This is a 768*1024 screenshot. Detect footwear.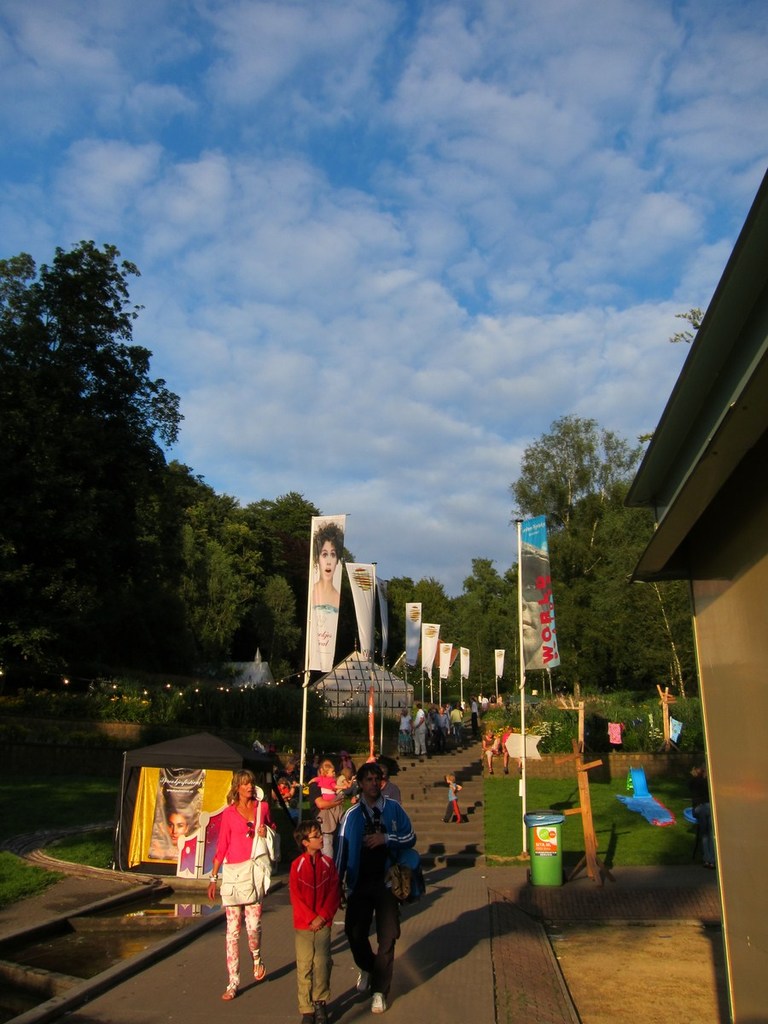
locate(253, 954, 266, 979).
